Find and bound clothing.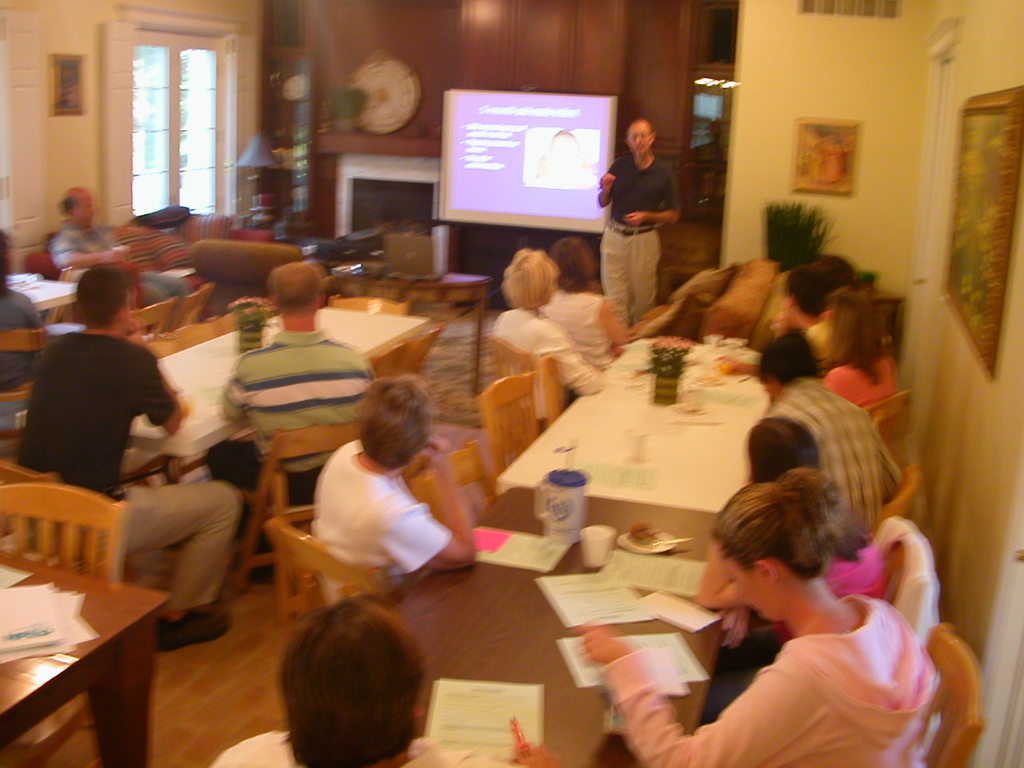
Bound: 767:374:901:538.
